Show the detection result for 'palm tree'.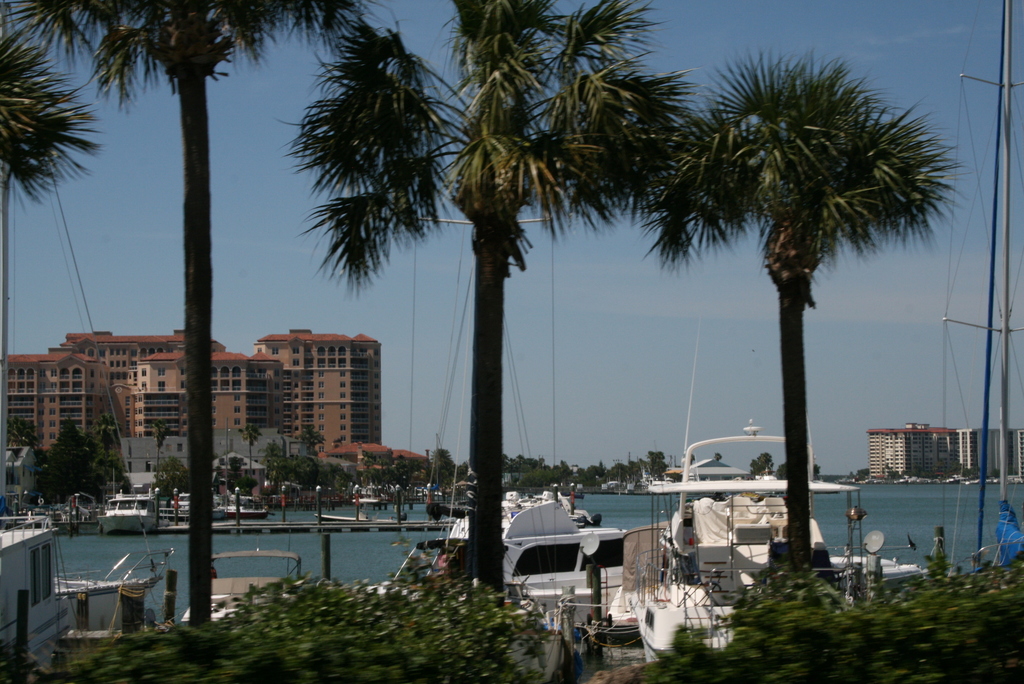
[282, 0, 708, 590].
